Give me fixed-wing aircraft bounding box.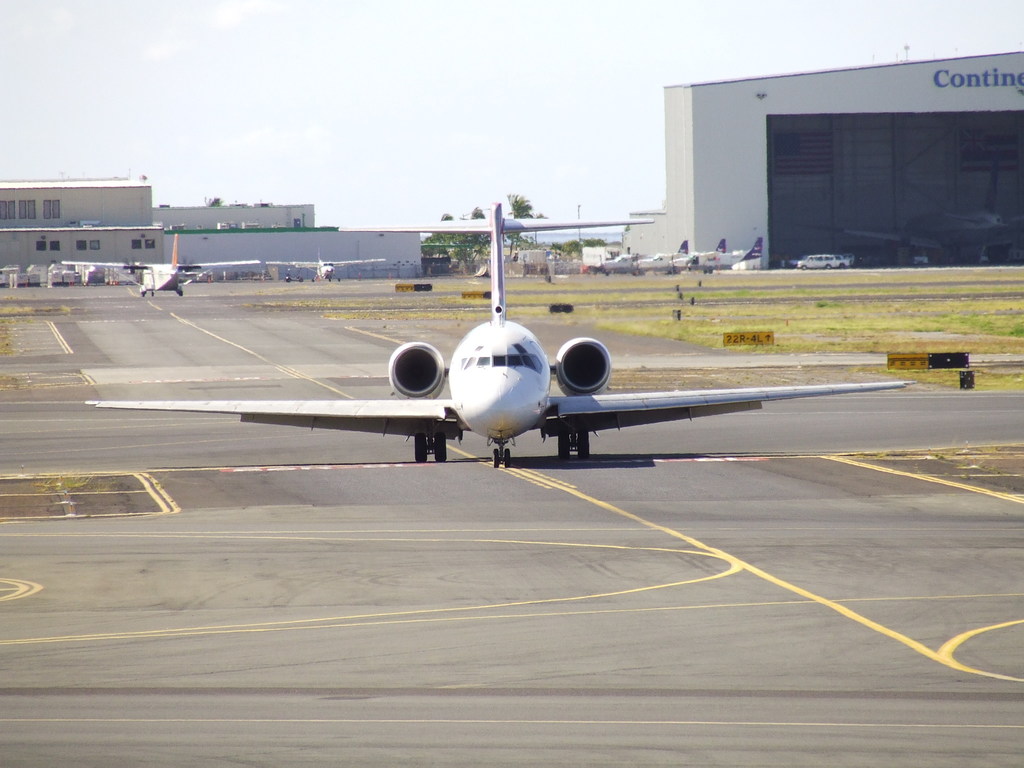
(x1=724, y1=237, x2=761, y2=264).
